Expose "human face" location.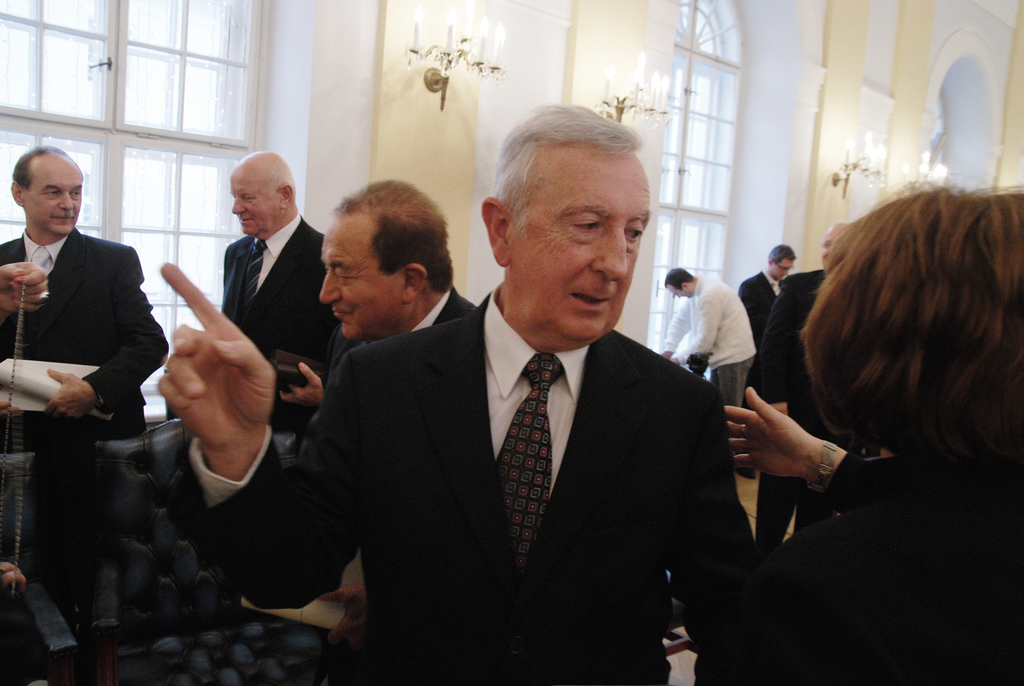
Exposed at region(511, 147, 653, 341).
